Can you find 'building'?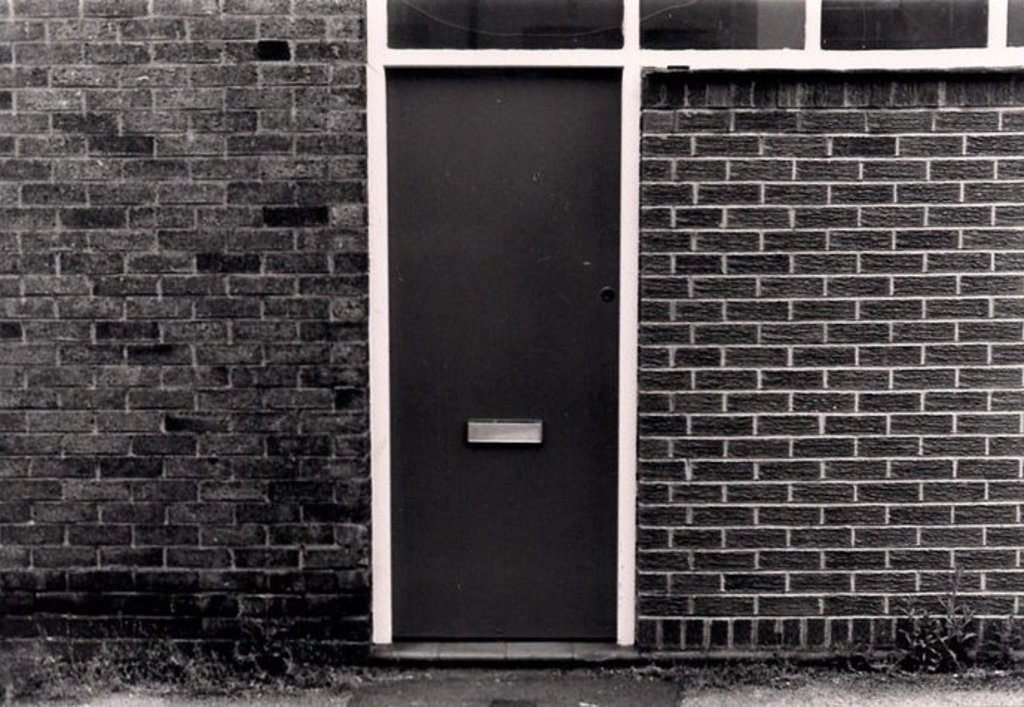
Yes, bounding box: [0,0,1023,656].
